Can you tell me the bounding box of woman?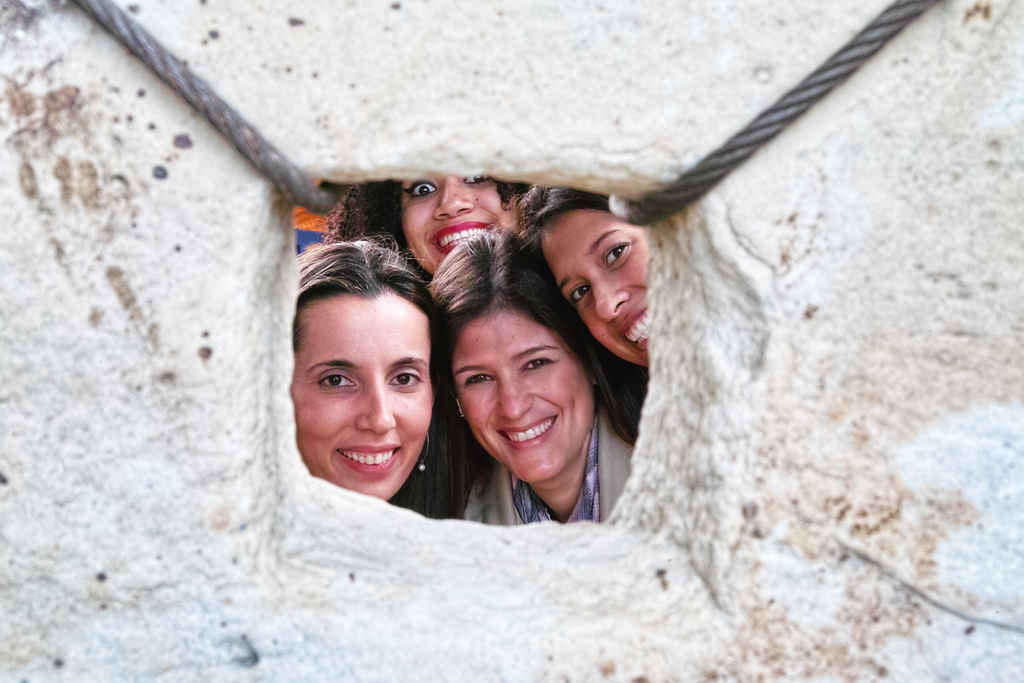
crop(417, 218, 661, 522).
